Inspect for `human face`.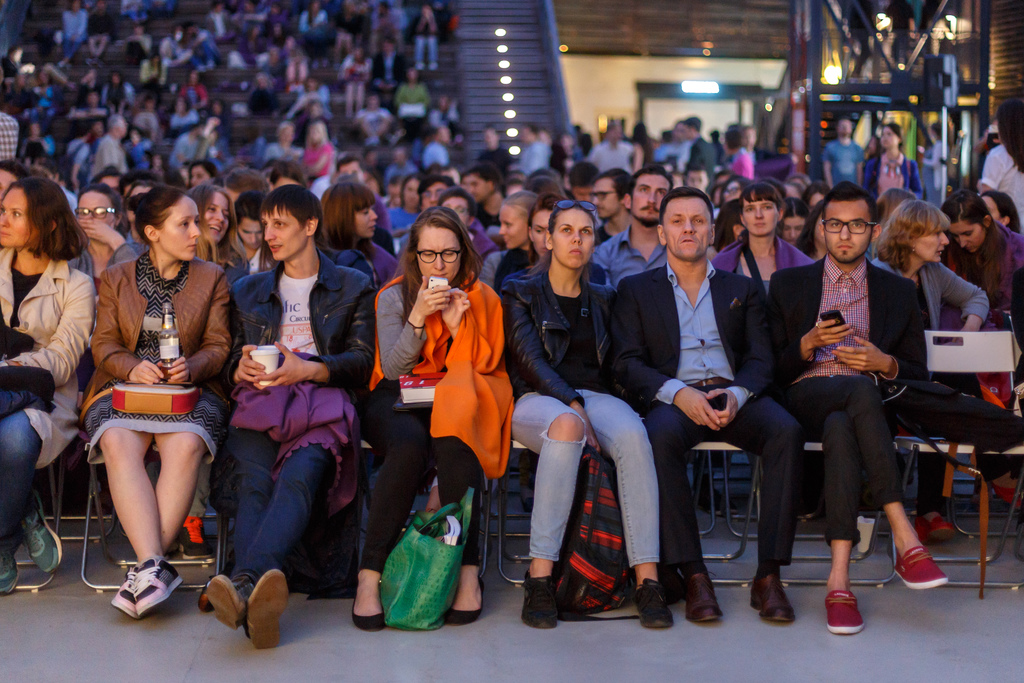
Inspection: 594,179,623,217.
